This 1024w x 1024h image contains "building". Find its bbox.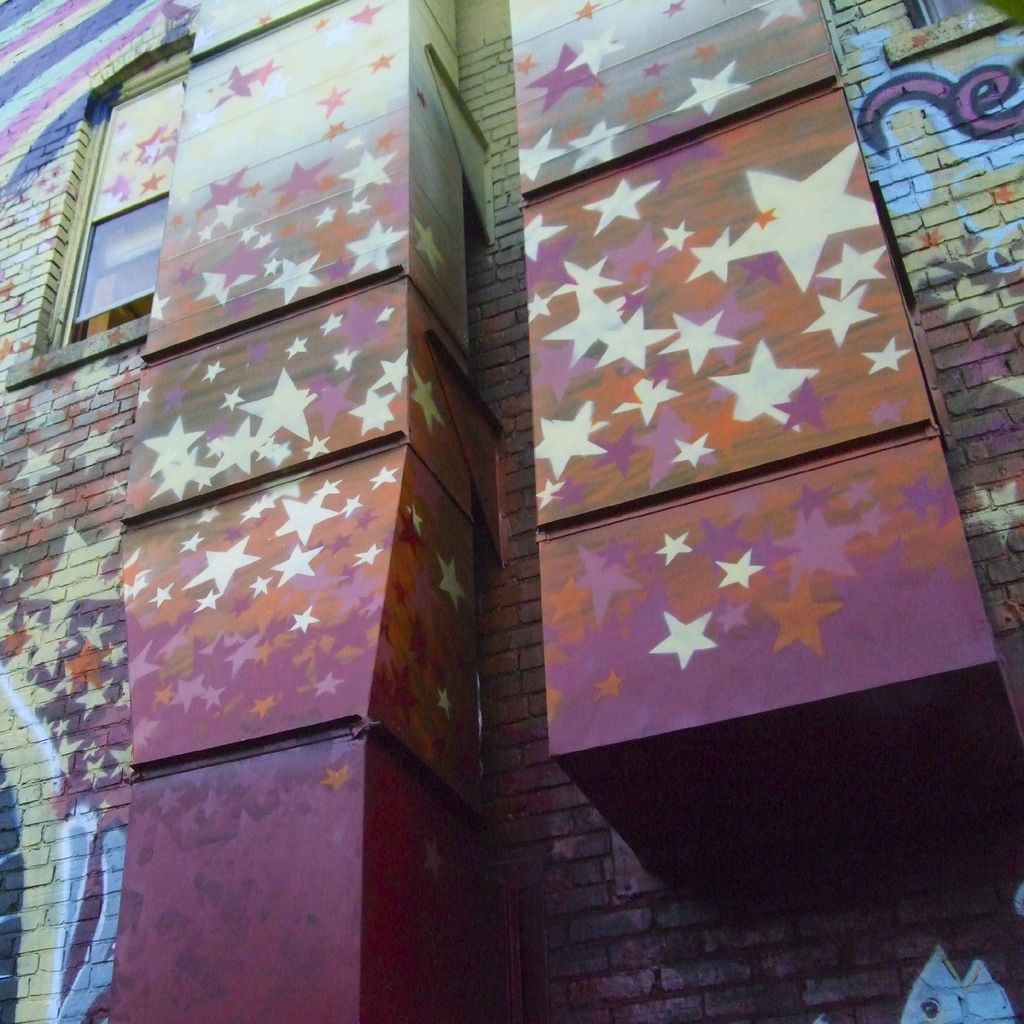
<box>0,0,1023,1023</box>.
